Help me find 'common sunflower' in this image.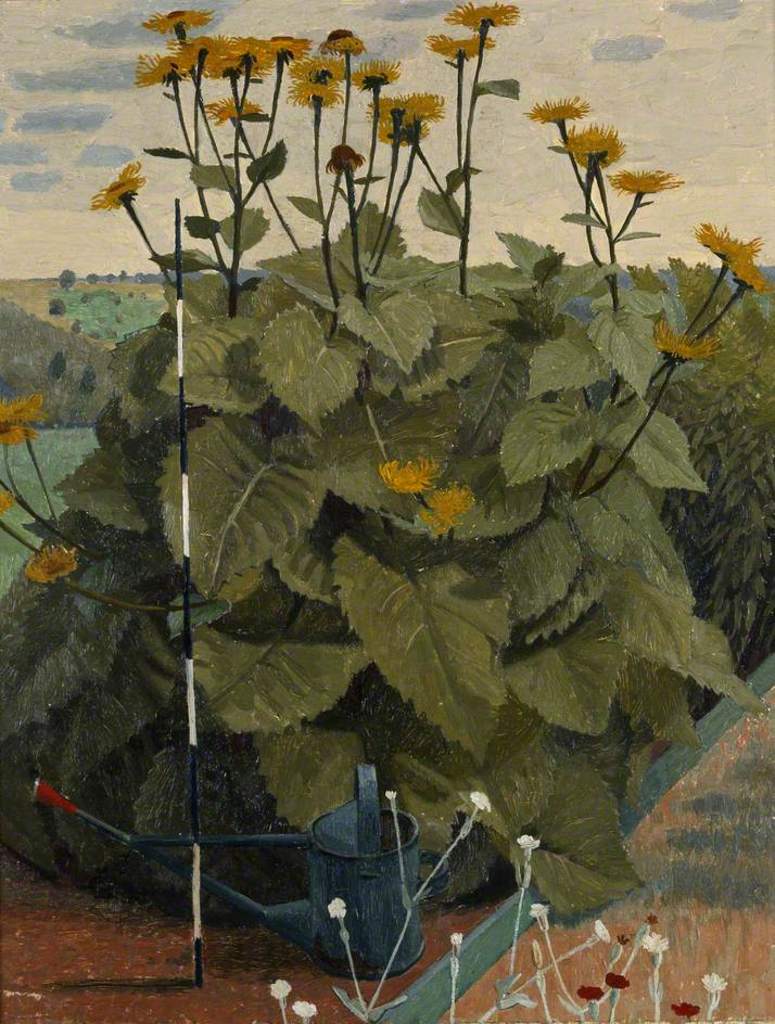
Found it: left=355, top=60, right=397, bottom=90.
